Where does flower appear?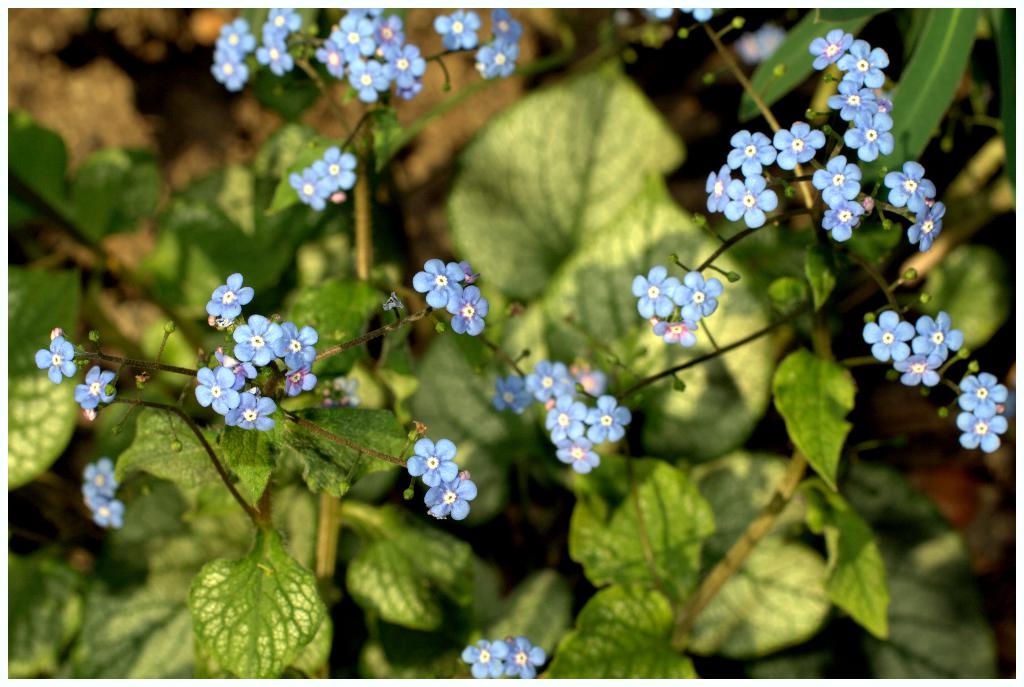
Appears at 527 362 572 402.
